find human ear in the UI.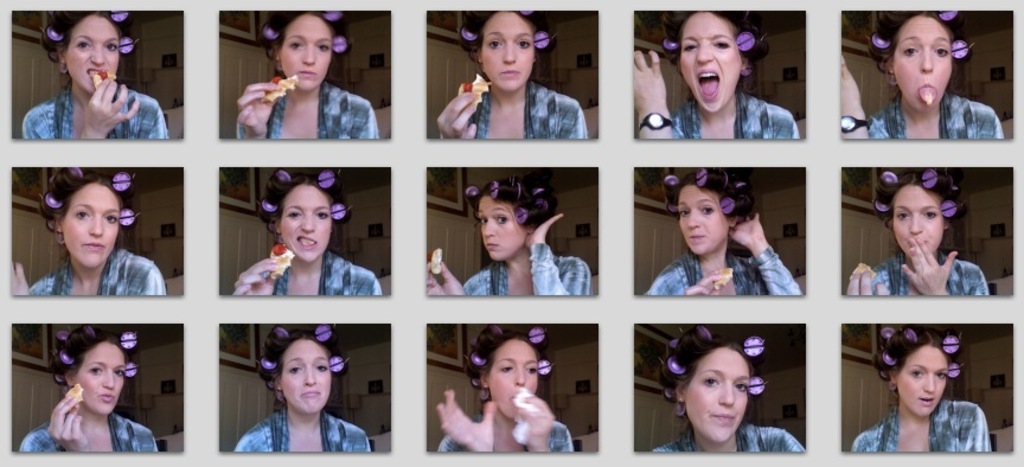
UI element at 475 45 482 69.
